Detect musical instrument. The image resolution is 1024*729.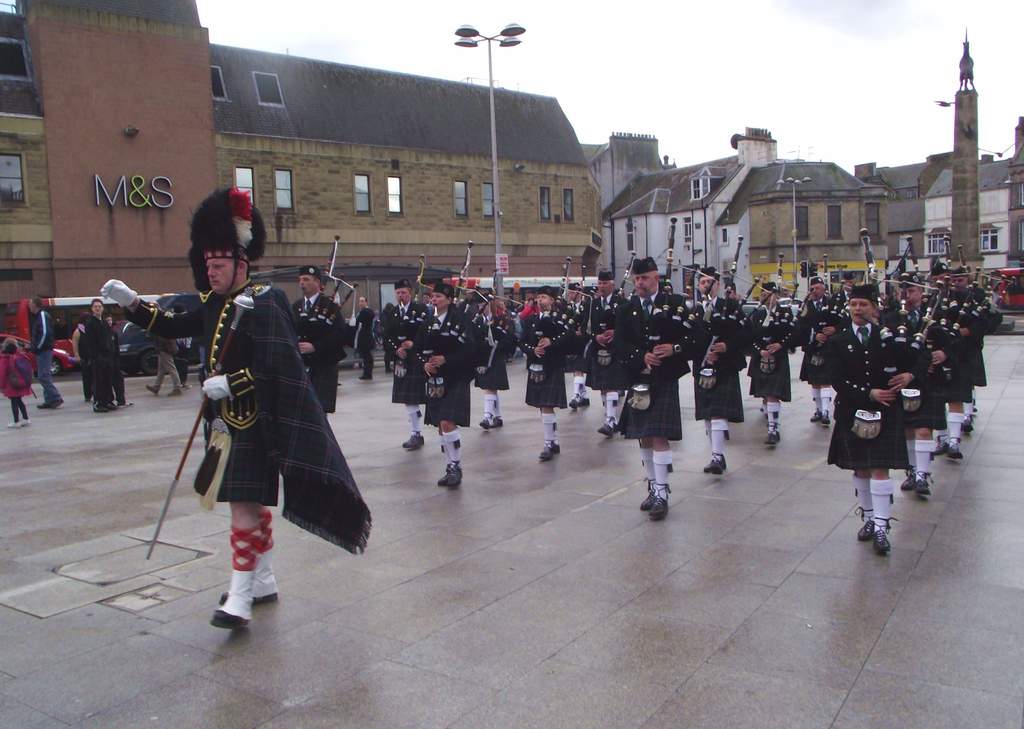
bbox(684, 230, 735, 391).
